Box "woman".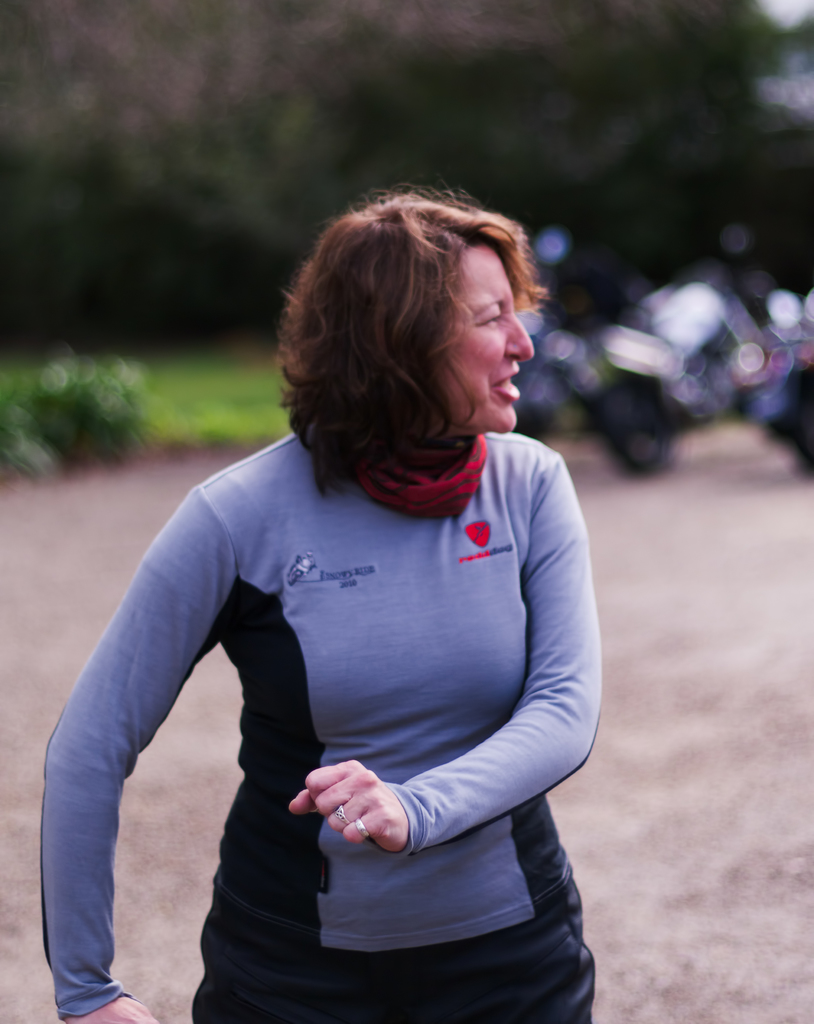
BBox(36, 193, 586, 1023).
